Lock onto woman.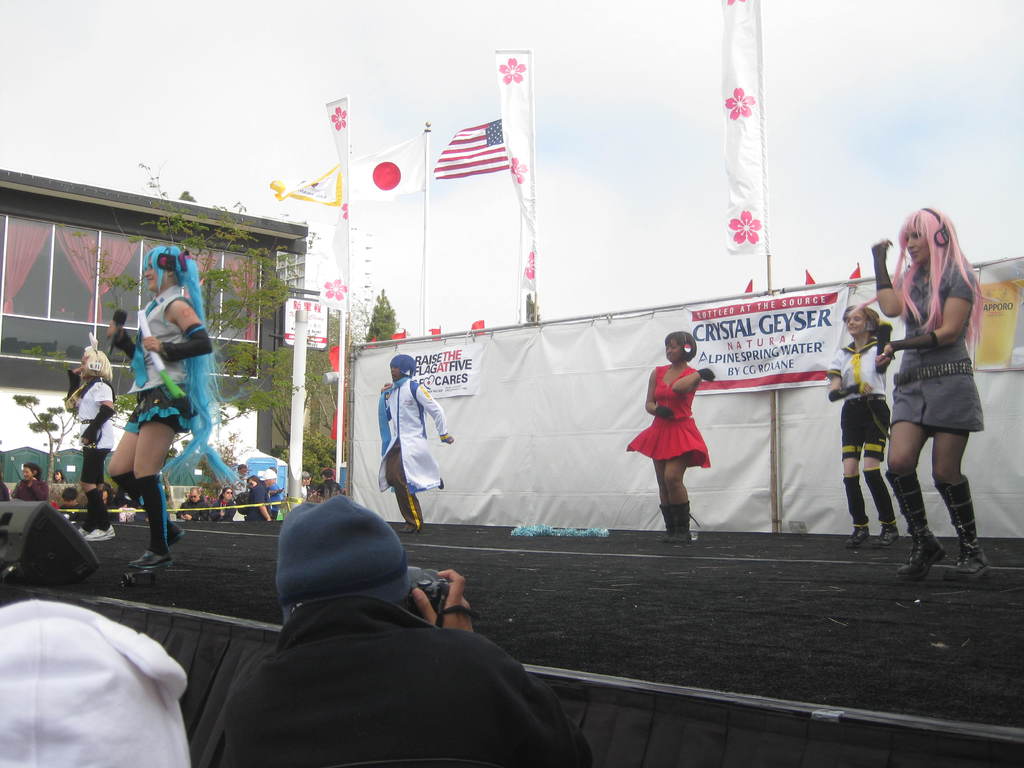
Locked: BBox(859, 194, 996, 580).
